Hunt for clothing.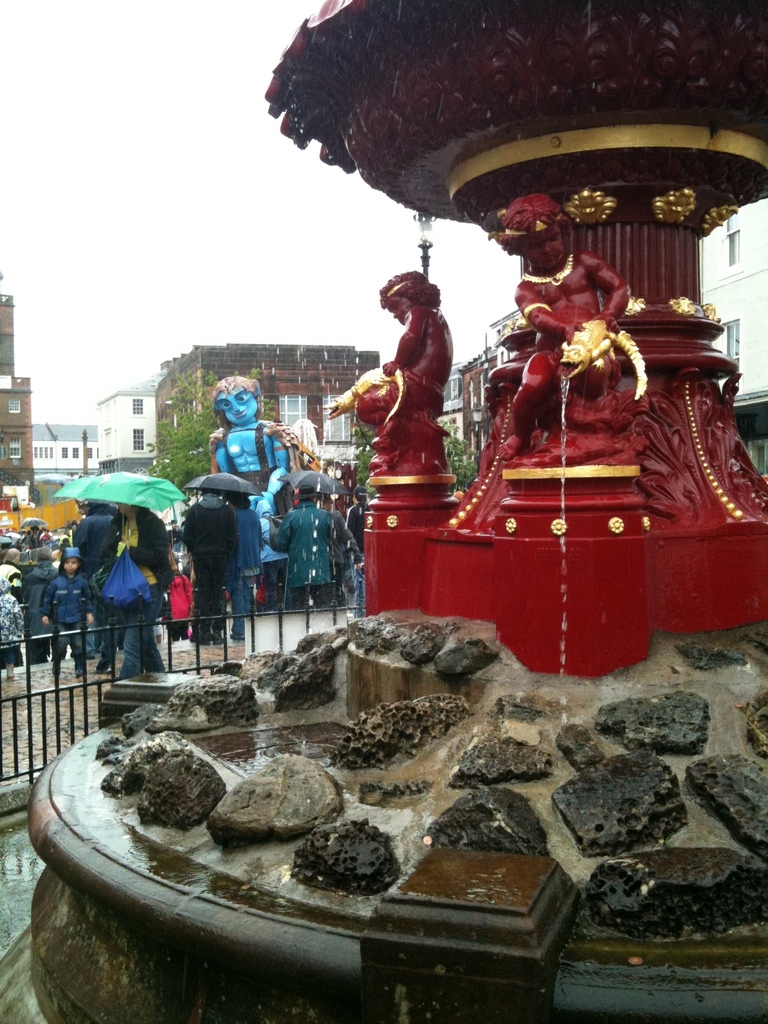
Hunted down at <region>38, 561, 95, 676</region>.
